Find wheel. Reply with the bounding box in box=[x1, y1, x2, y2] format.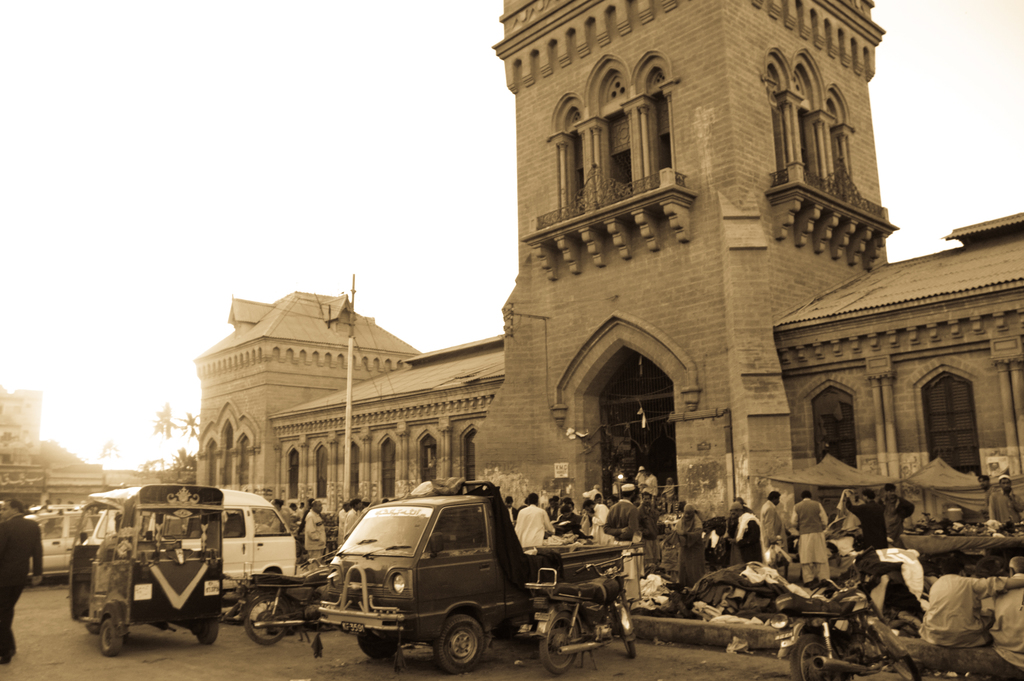
box=[535, 614, 588, 671].
